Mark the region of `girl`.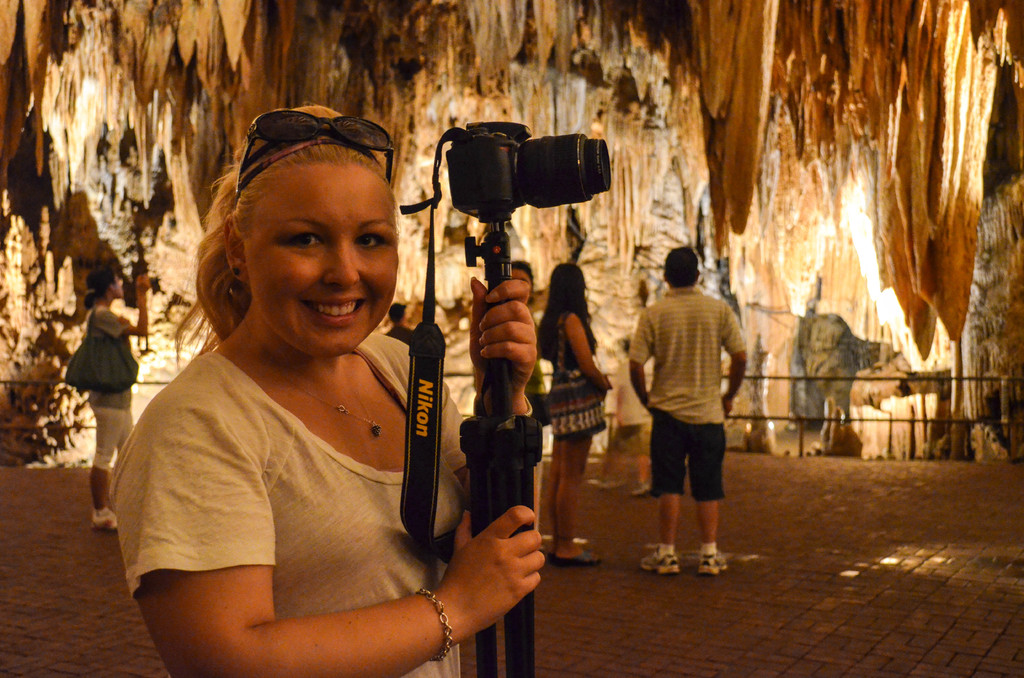
Region: (left=538, top=266, right=605, bottom=566).
